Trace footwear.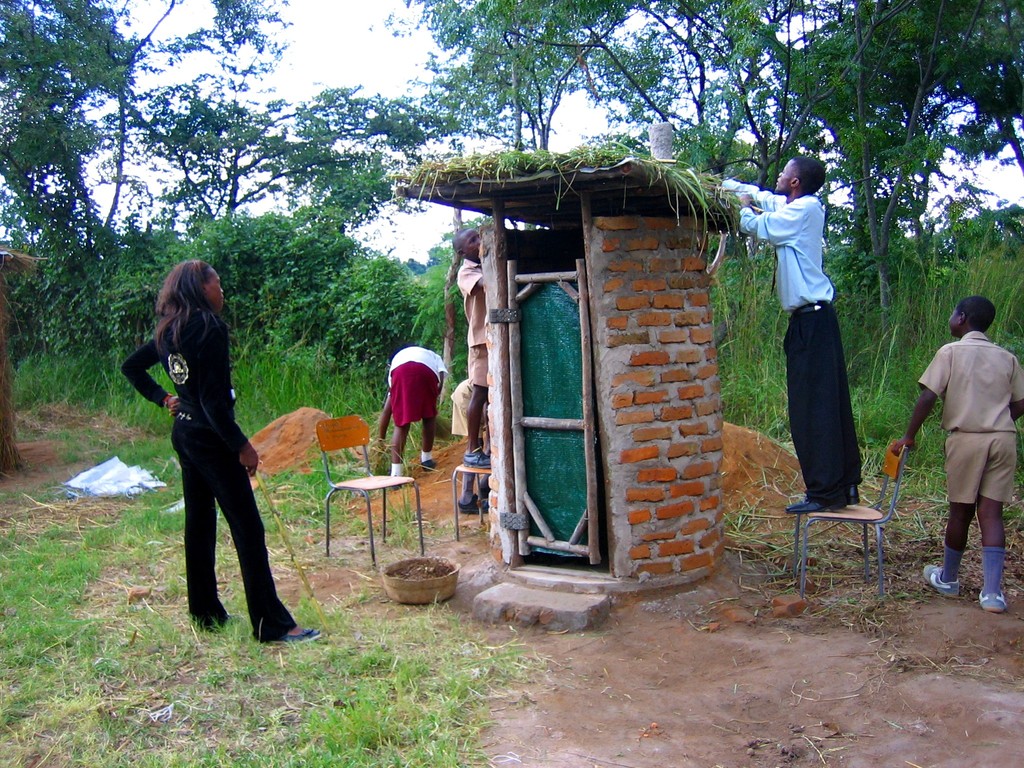
Traced to <region>979, 590, 1009, 611</region>.
